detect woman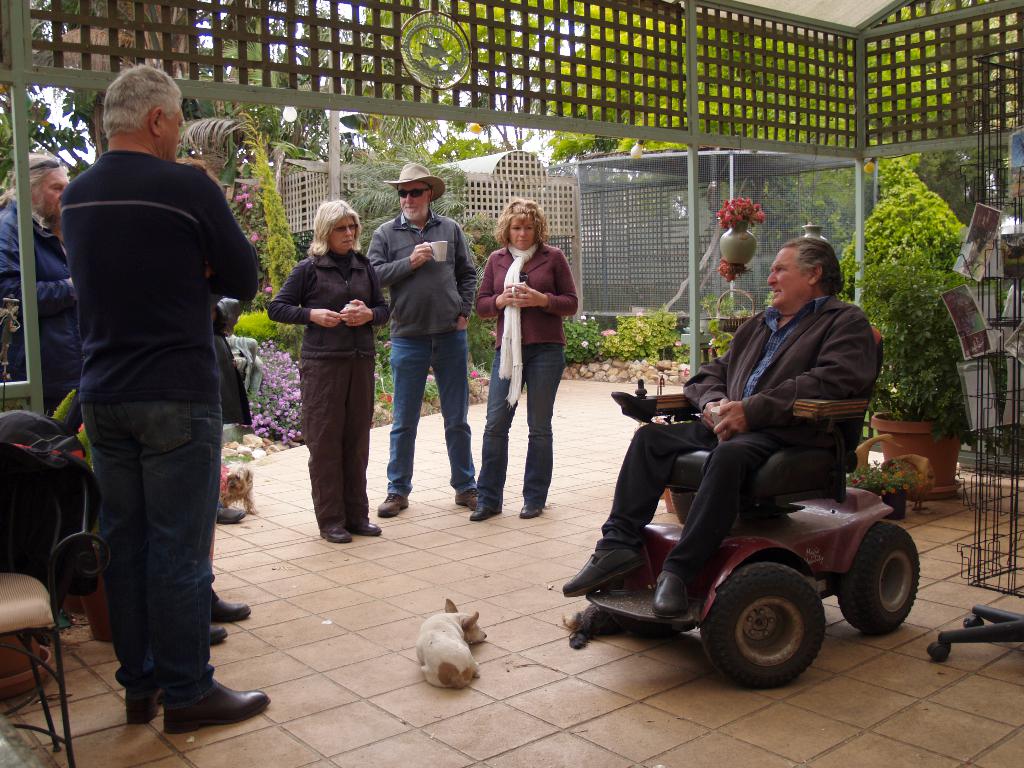
detection(465, 193, 579, 519)
